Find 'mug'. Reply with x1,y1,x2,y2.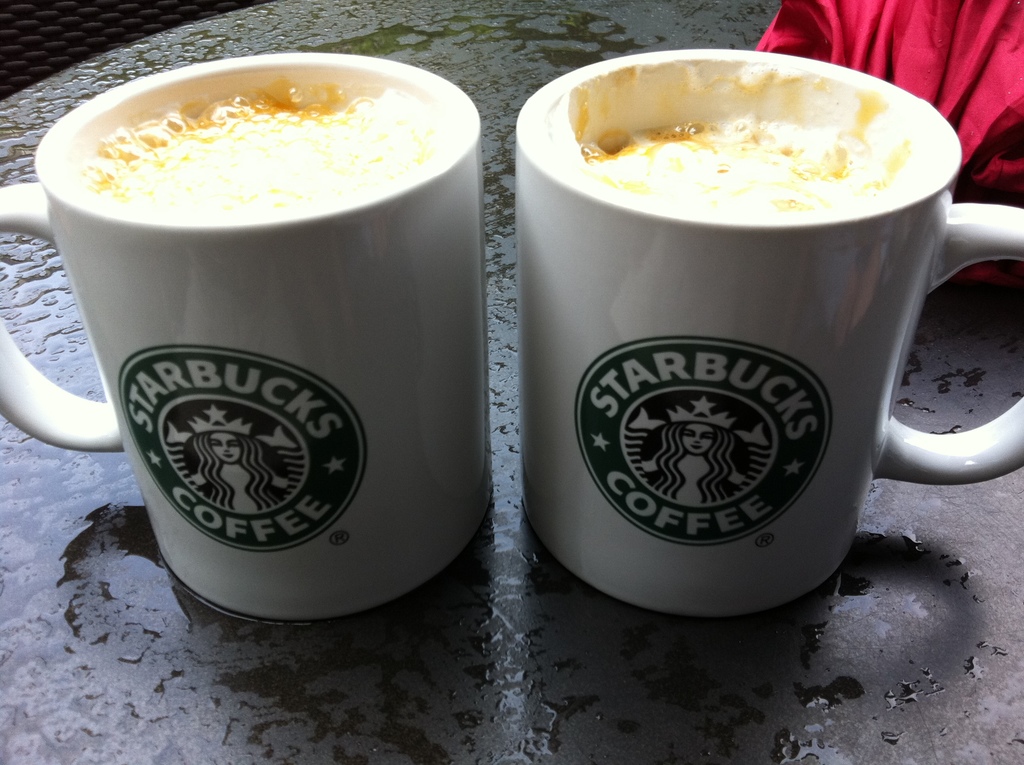
0,53,493,626.
